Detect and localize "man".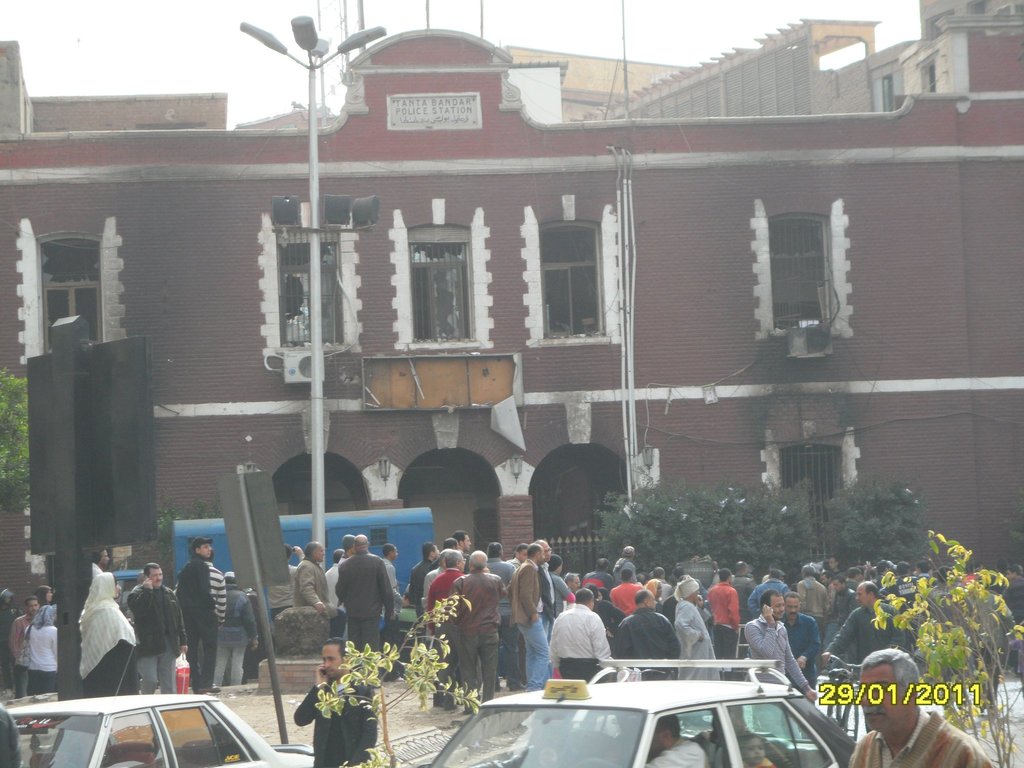
Localized at 509, 541, 548, 692.
